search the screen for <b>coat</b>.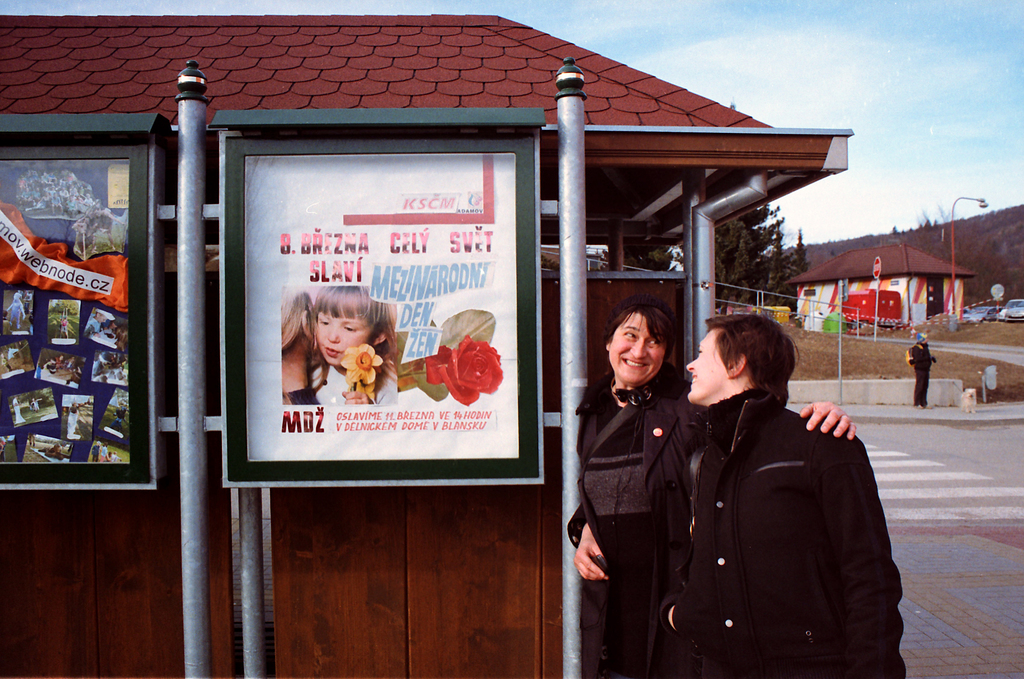
Found at x1=556 y1=379 x2=704 y2=637.
